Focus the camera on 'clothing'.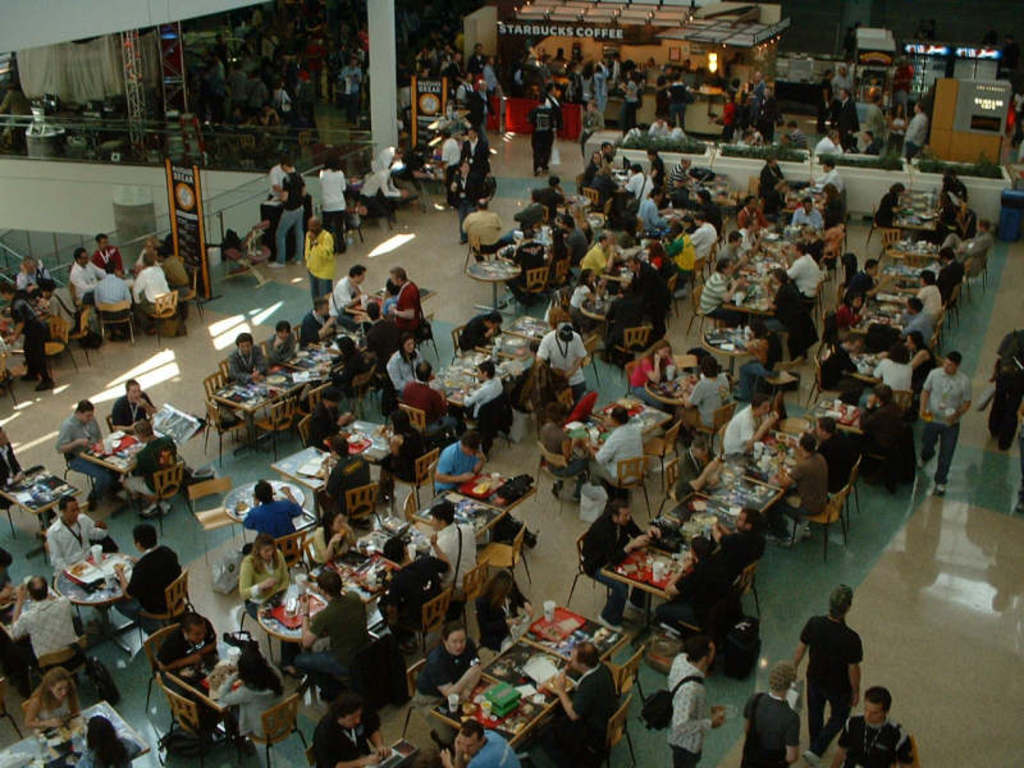
Focus region: pyautogui.locateOnScreen(417, 640, 481, 749).
